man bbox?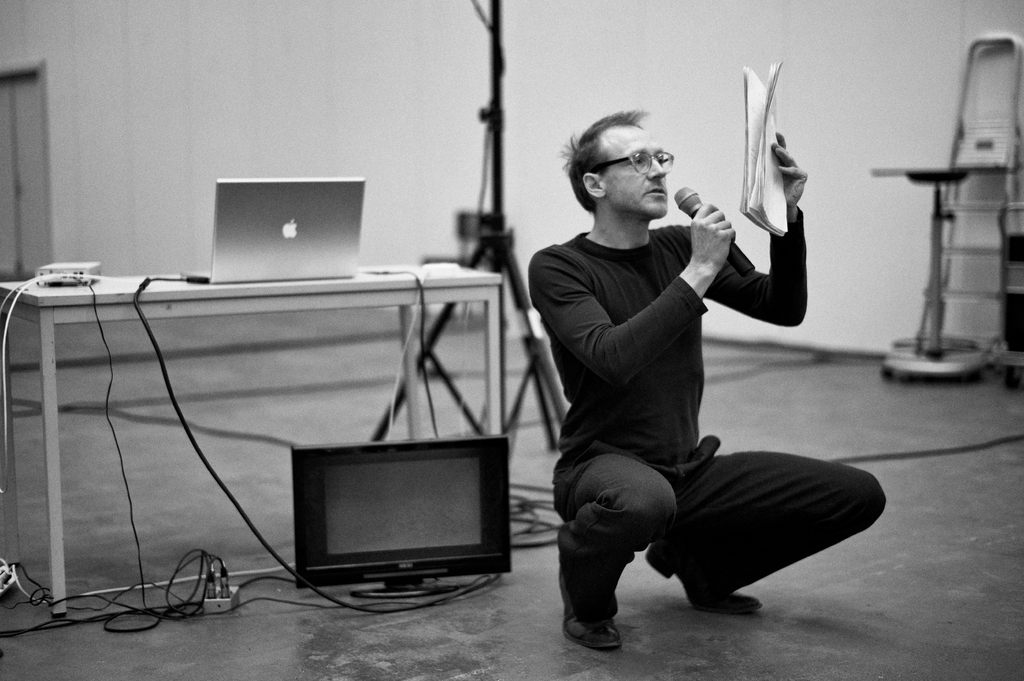
rect(515, 98, 895, 662)
